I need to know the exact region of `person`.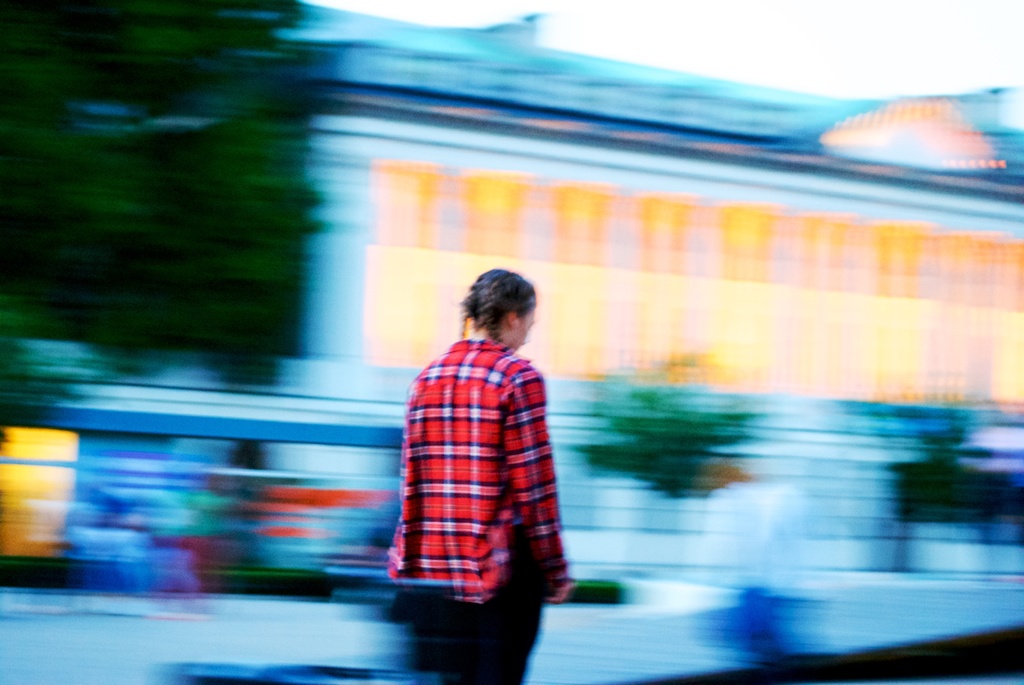
Region: (left=389, top=250, right=572, bottom=670).
